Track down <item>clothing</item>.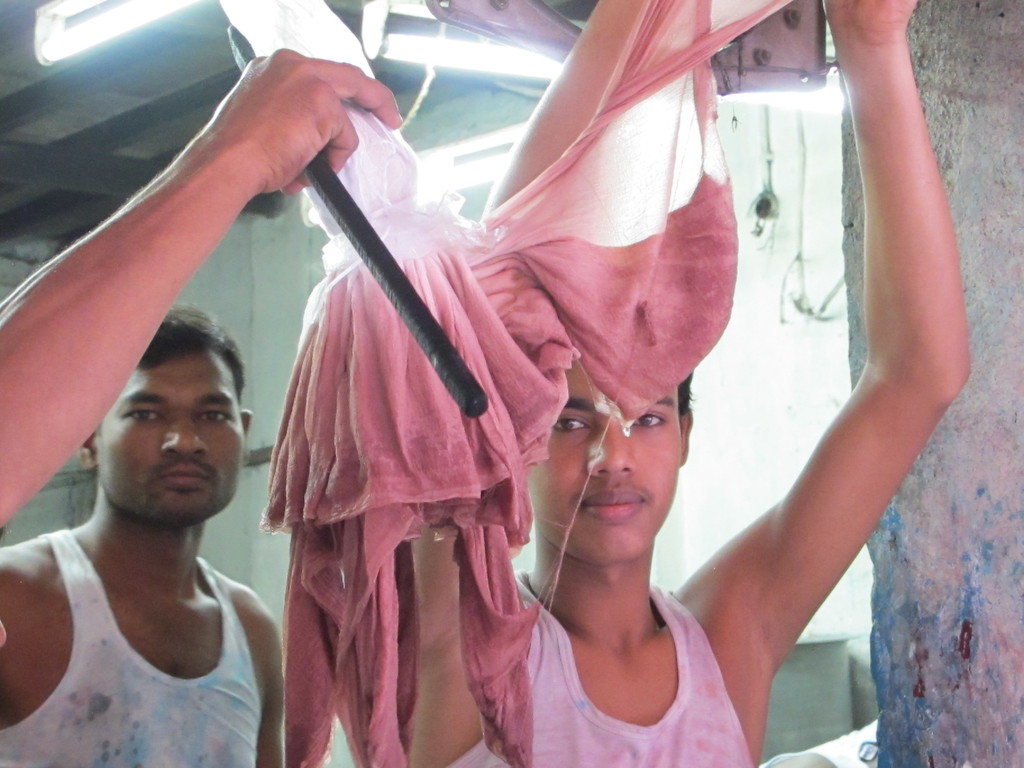
Tracked to <bbox>498, 573, 756, 764</bbox>.
